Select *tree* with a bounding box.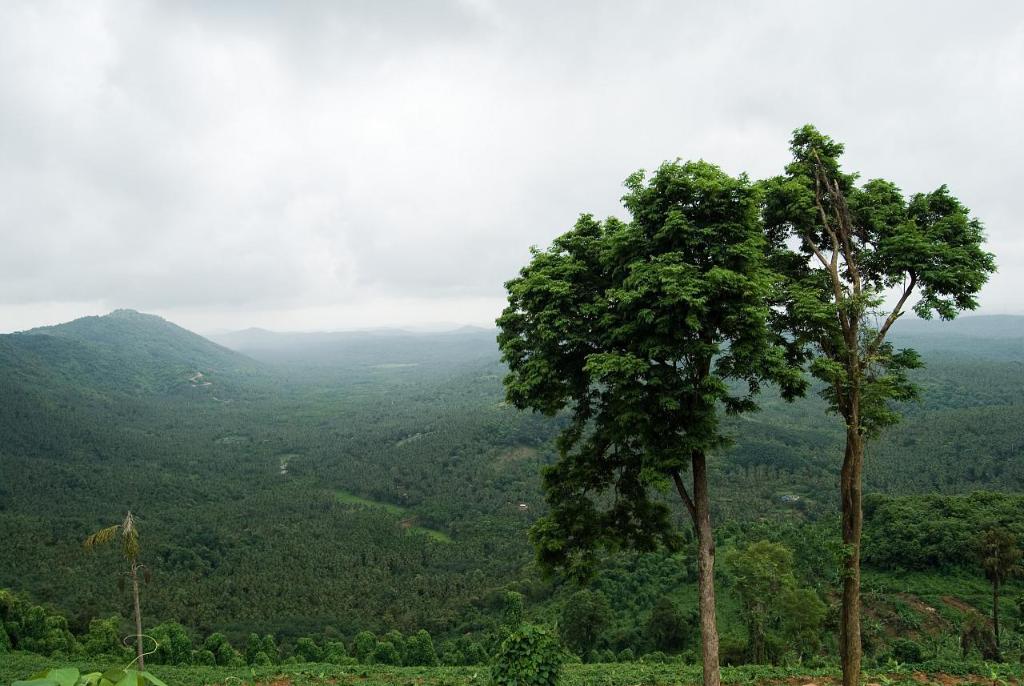
<region>762, 121, 1004, 682</region>.
